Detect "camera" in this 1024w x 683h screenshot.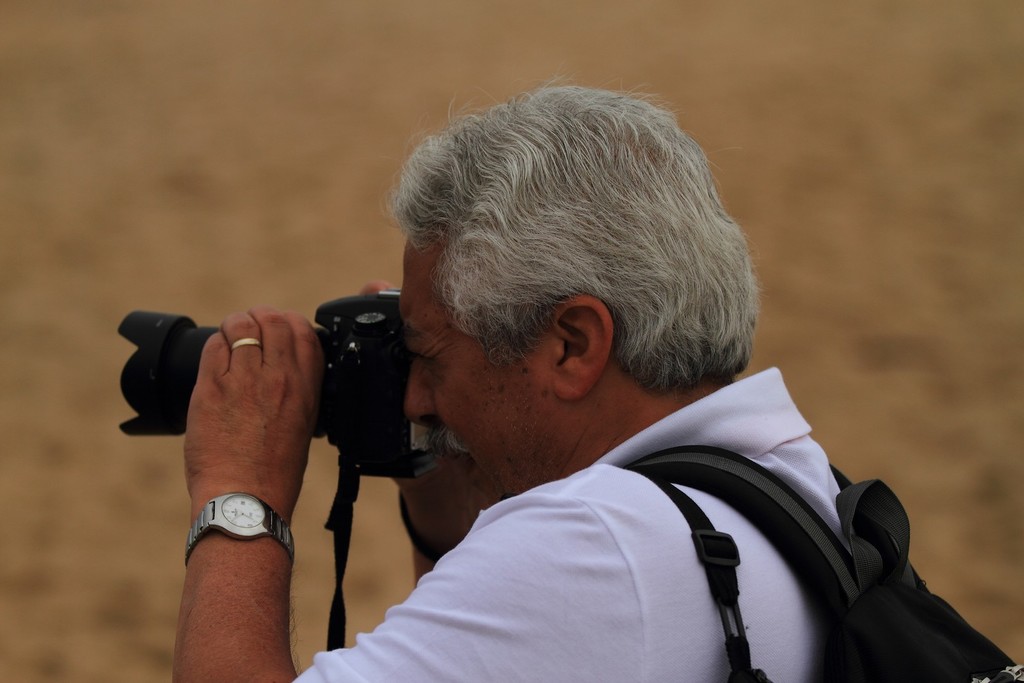
Detection: box=[118, 290, 412, 479].
